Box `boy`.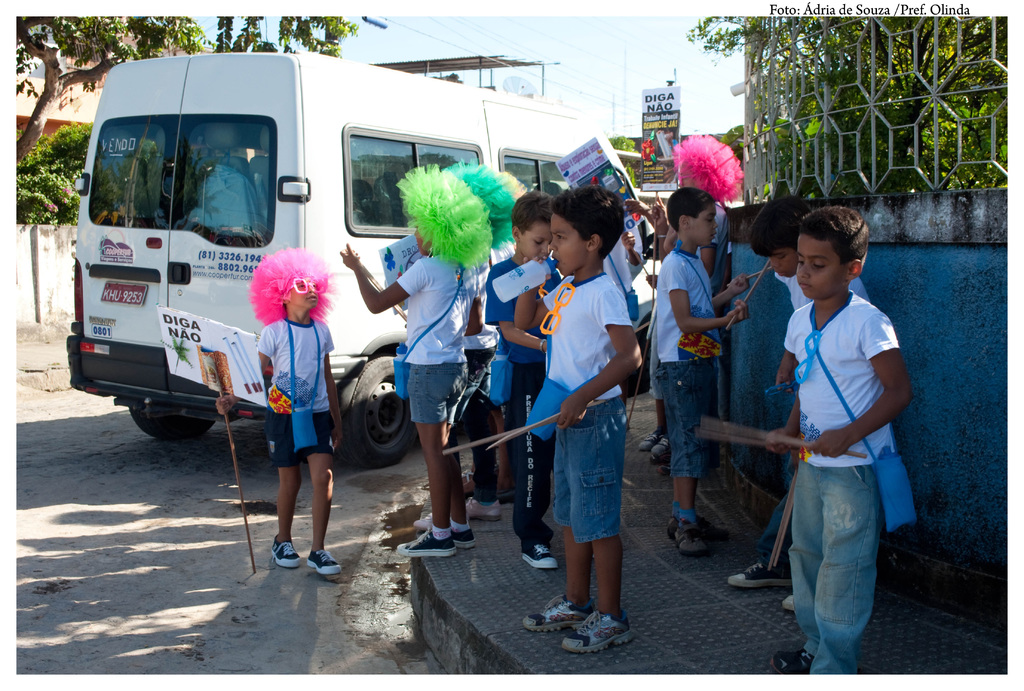
rect(765, 200, 913, 690).
